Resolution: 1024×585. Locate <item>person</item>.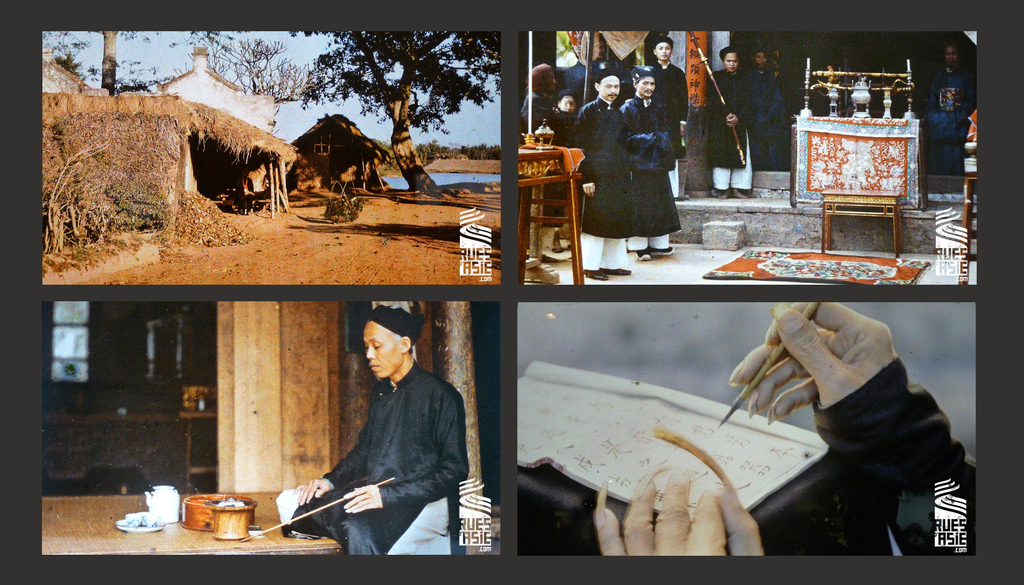
<region>618, 70, 681, 260</region>.
